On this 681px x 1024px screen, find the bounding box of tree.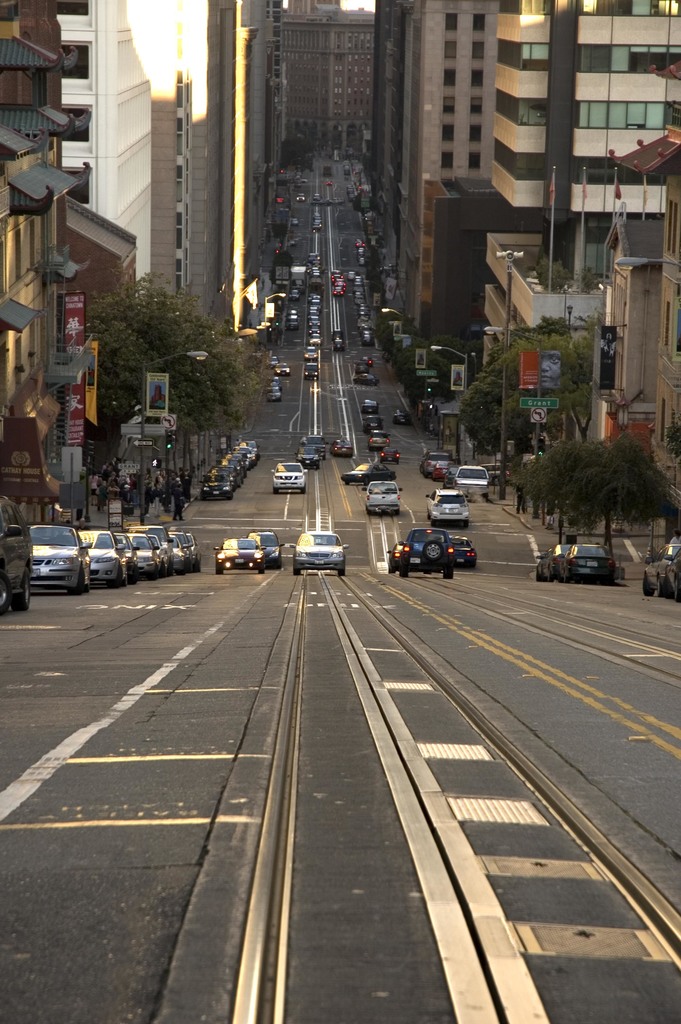
Bounding box: region(268, 294, 286, 345).
